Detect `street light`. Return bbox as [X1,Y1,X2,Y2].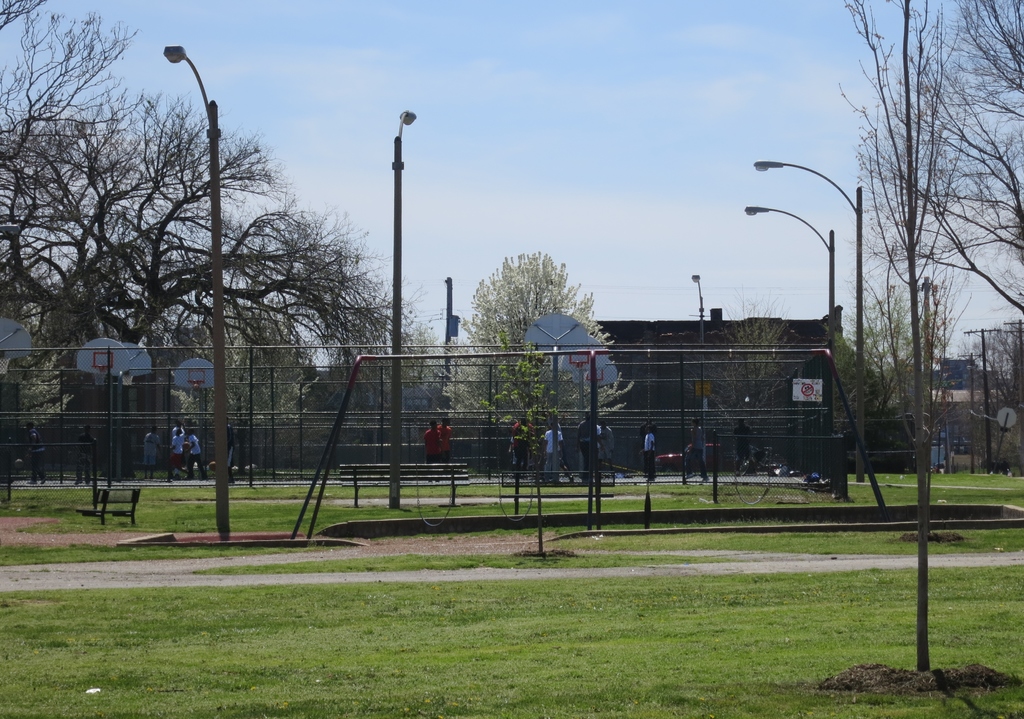
[740,199,840,492].
